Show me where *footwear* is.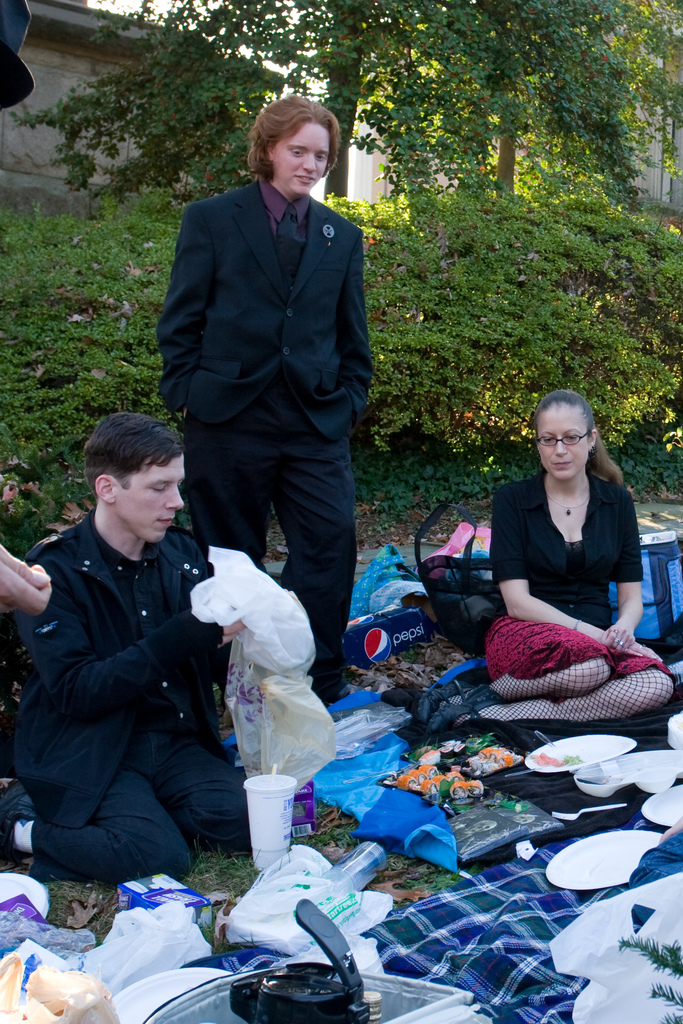
*footwear* is at bbox(0, 780, 39, 867).
